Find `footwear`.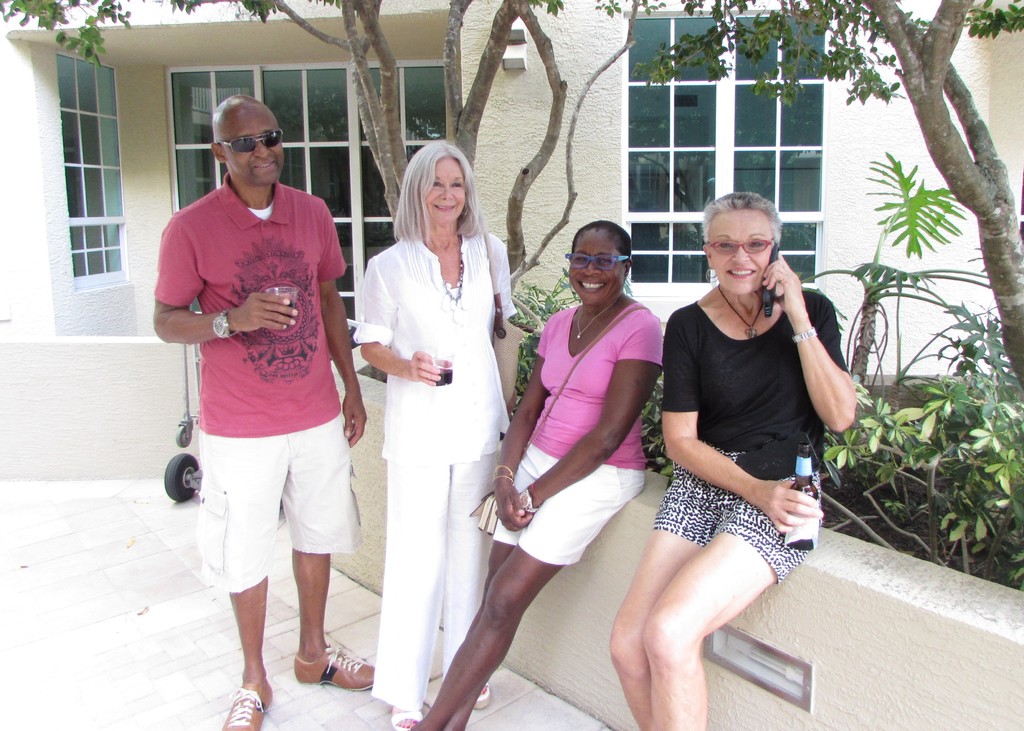
[x1=458, y1=678, x2=493, y2=704].
